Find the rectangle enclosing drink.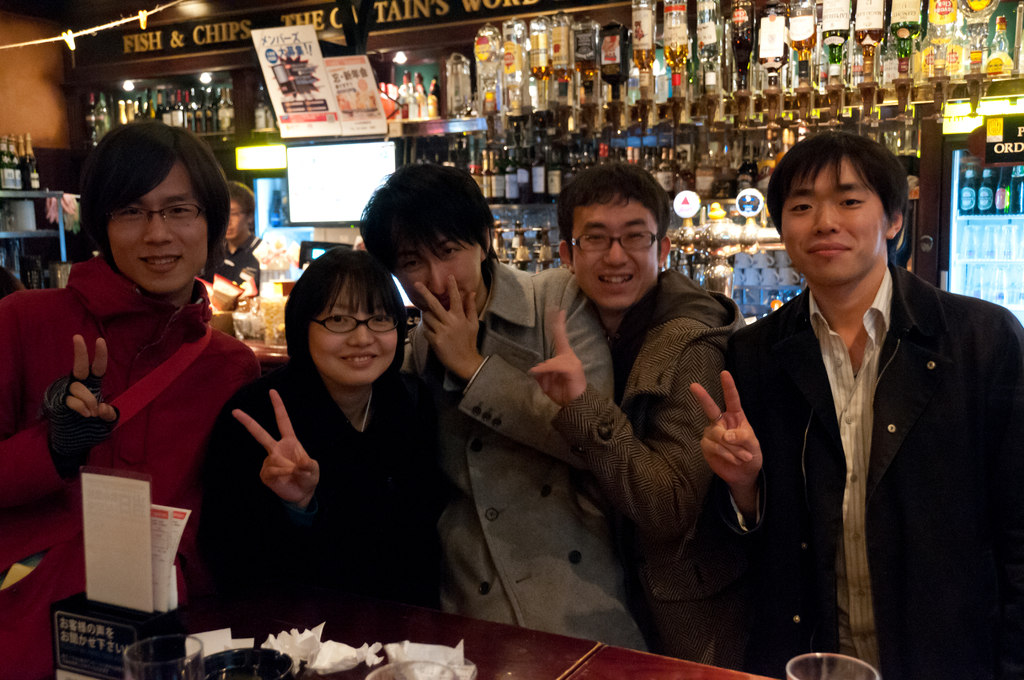
box=[1009, 265, 1023, 305].
